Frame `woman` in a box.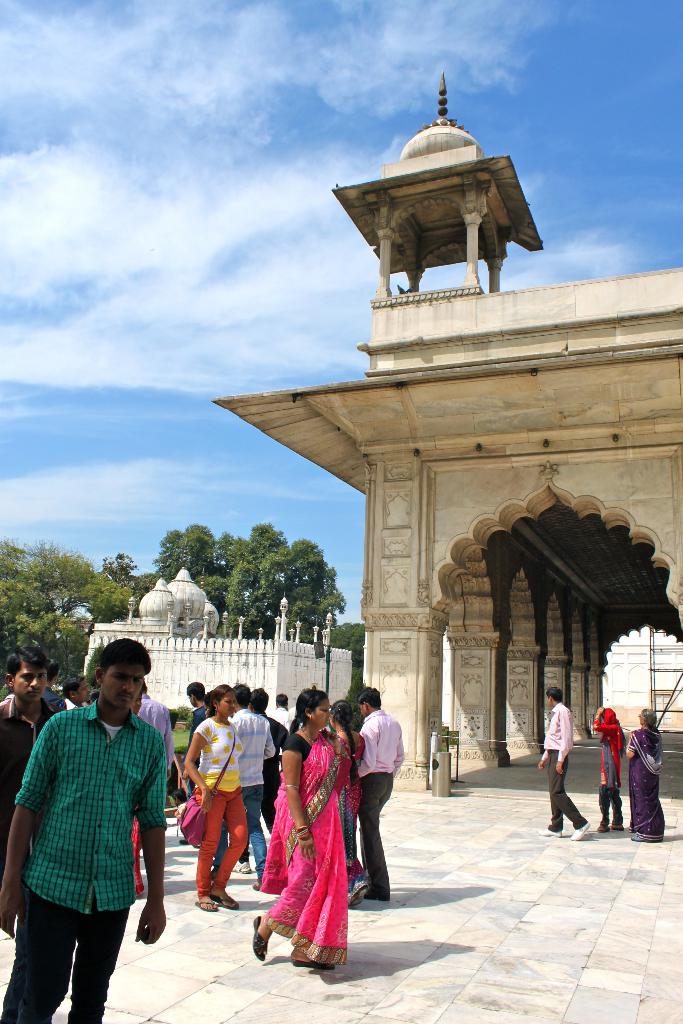
625/712/671/843.
